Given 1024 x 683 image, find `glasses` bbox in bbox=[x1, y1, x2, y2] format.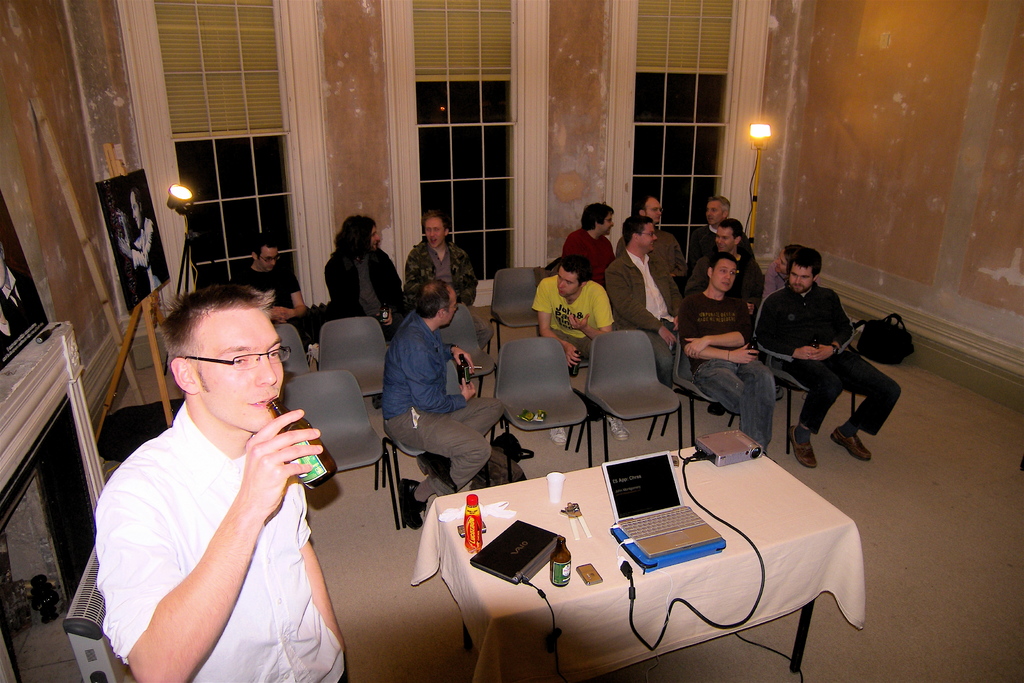
bbox=[255, 250, 284, 268].
